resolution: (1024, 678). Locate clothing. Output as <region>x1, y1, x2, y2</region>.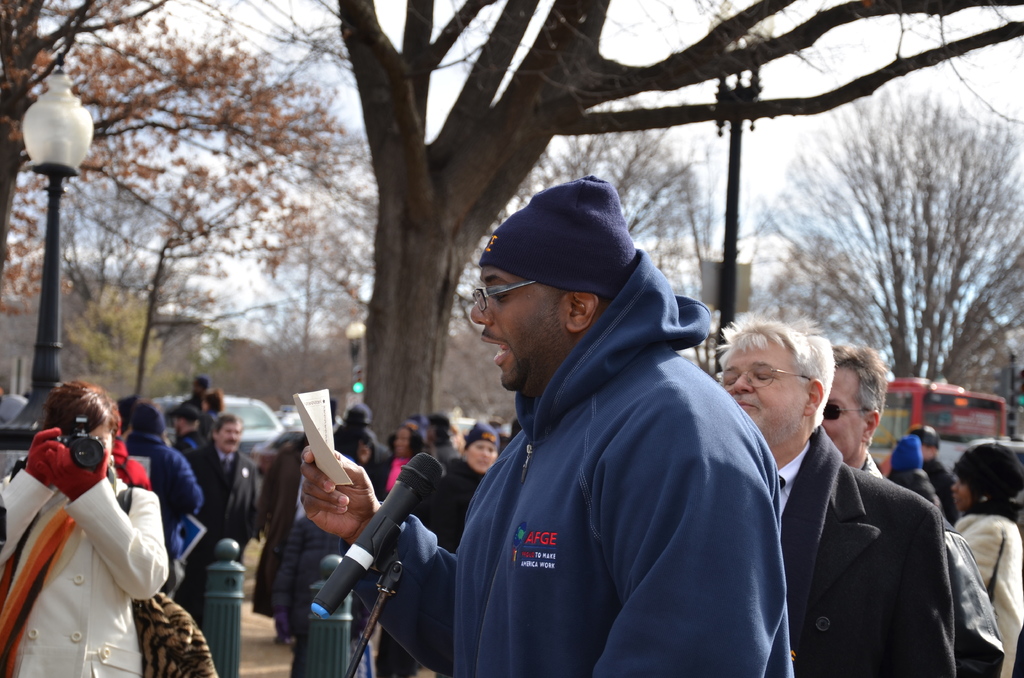
<region>170, 397, 212, 421</region>.
